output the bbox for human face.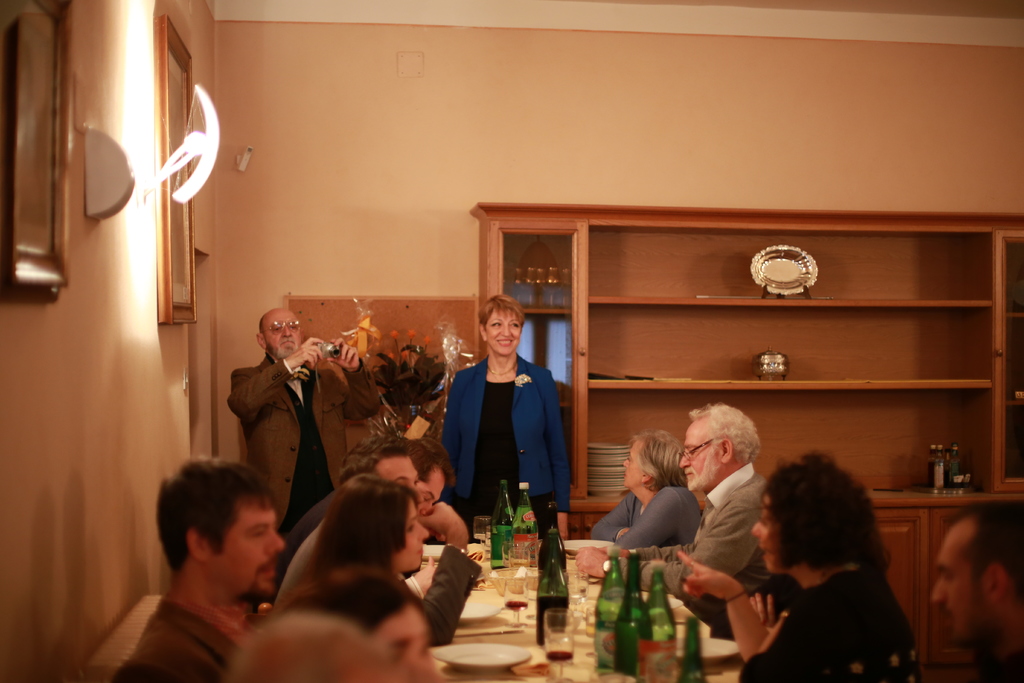
bbox=[264, 311, 300, 359].
